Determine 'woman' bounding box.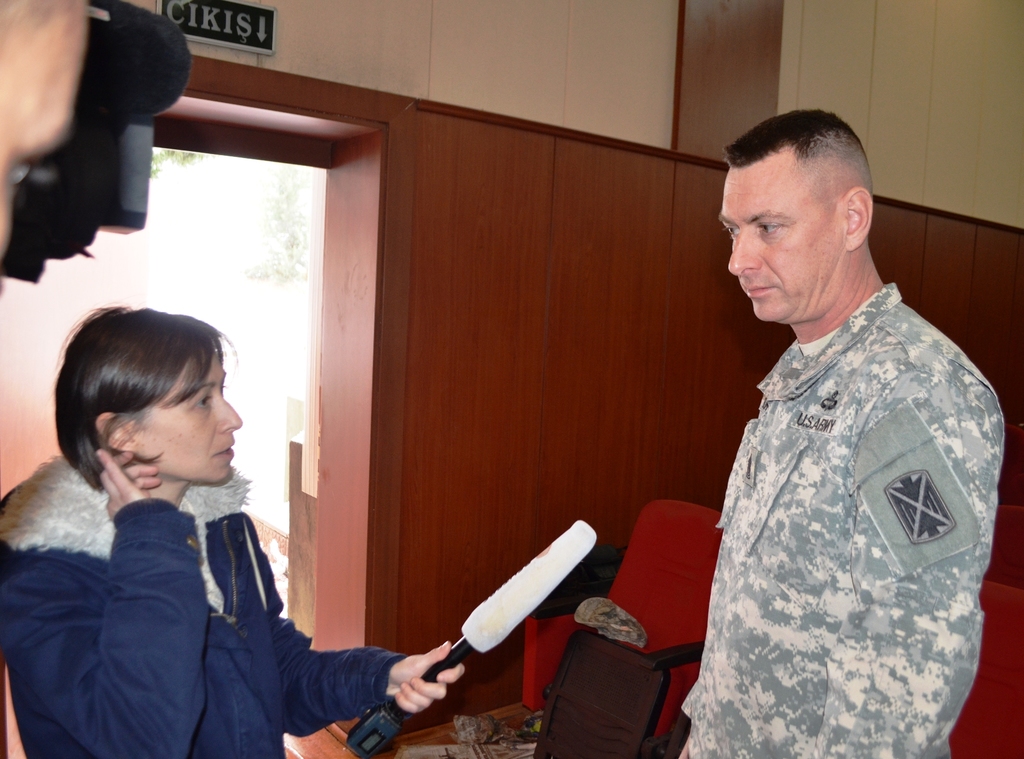
Determined: bbox(0, 308, 466, 758).
